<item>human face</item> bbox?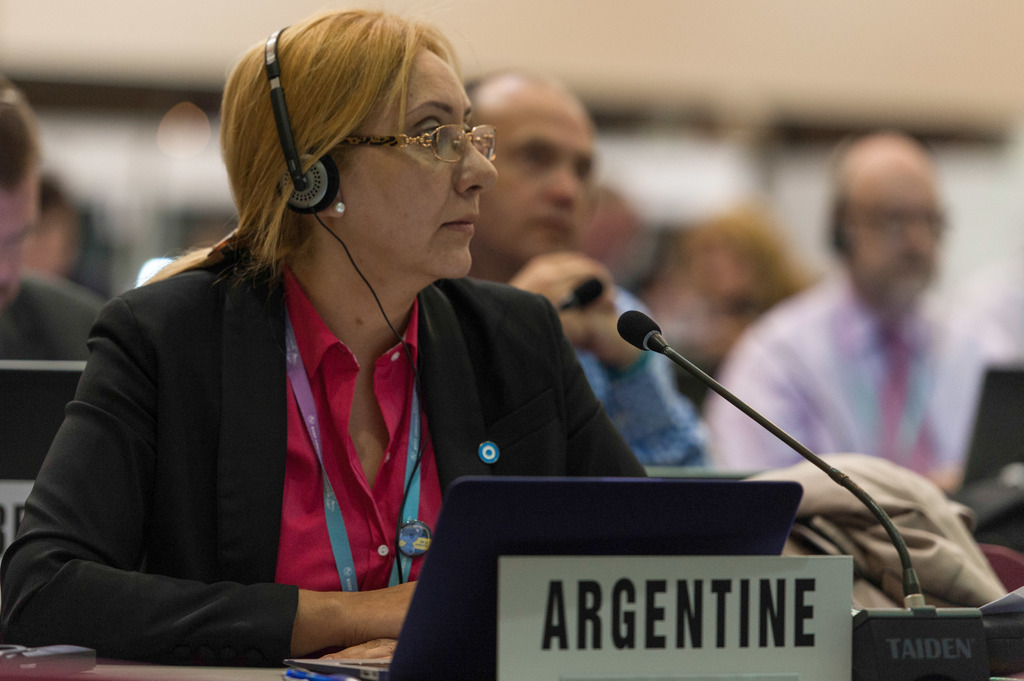
(847,149,939,304)
